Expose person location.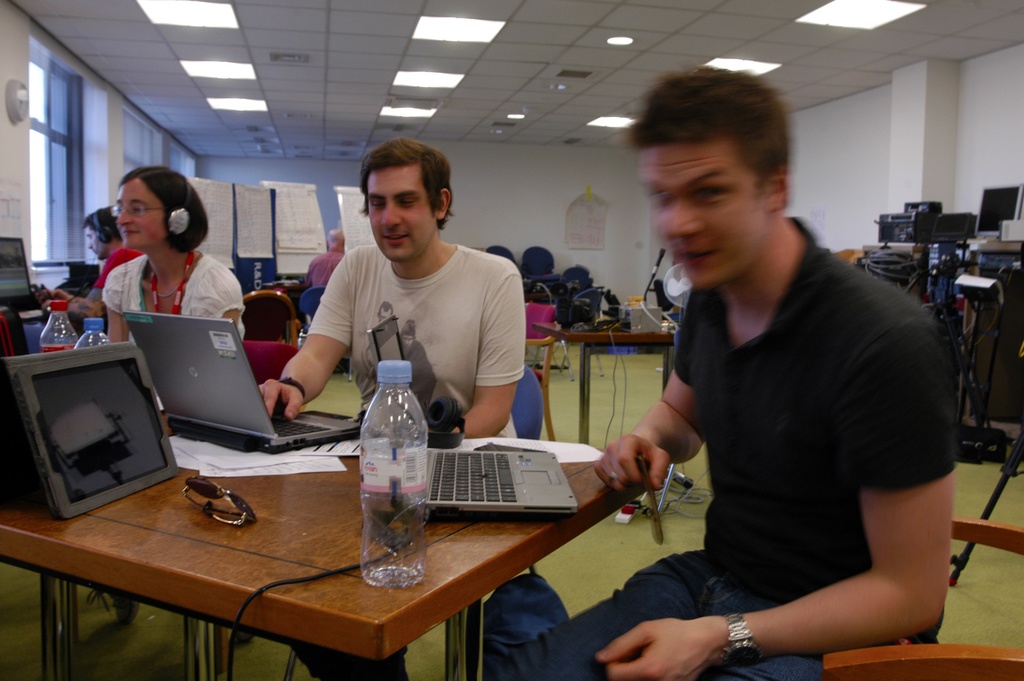
Exposed at (93, 162, 240, 350).
